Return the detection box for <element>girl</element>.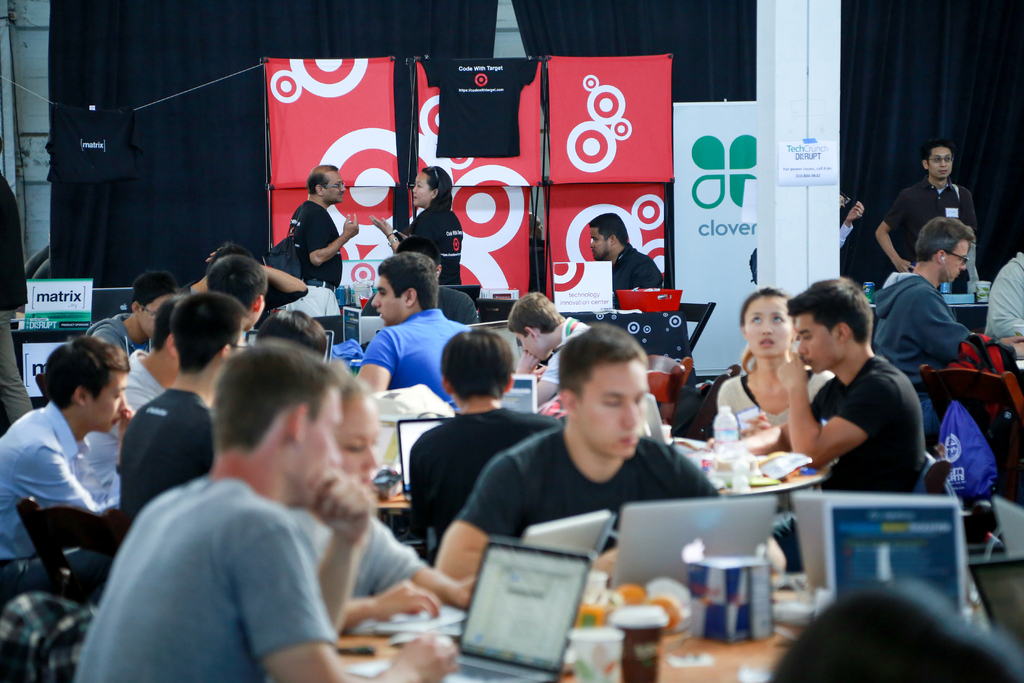
(289, 373, 478, 632).
